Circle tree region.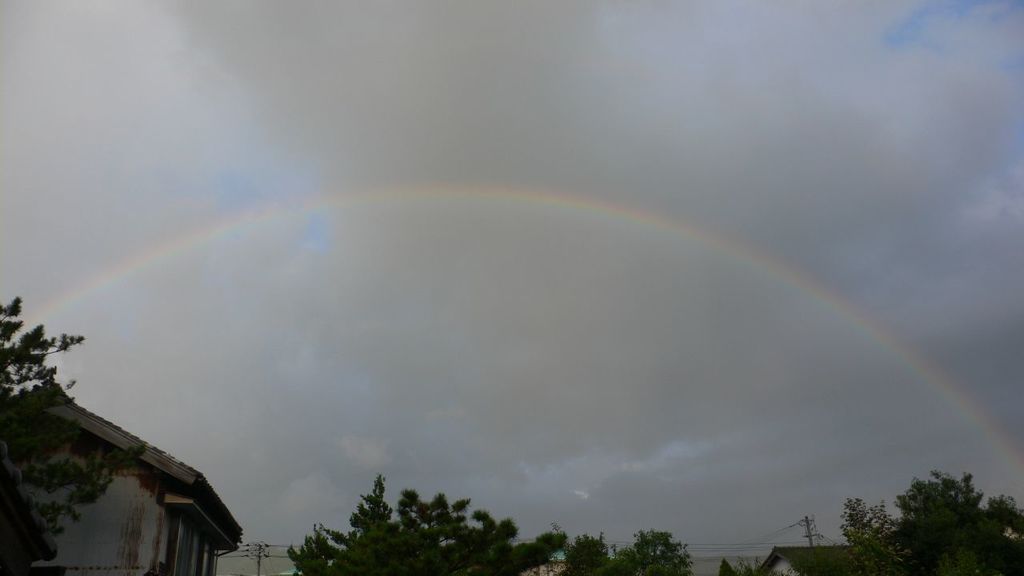
Region: box(562, 534, 614, 575).
